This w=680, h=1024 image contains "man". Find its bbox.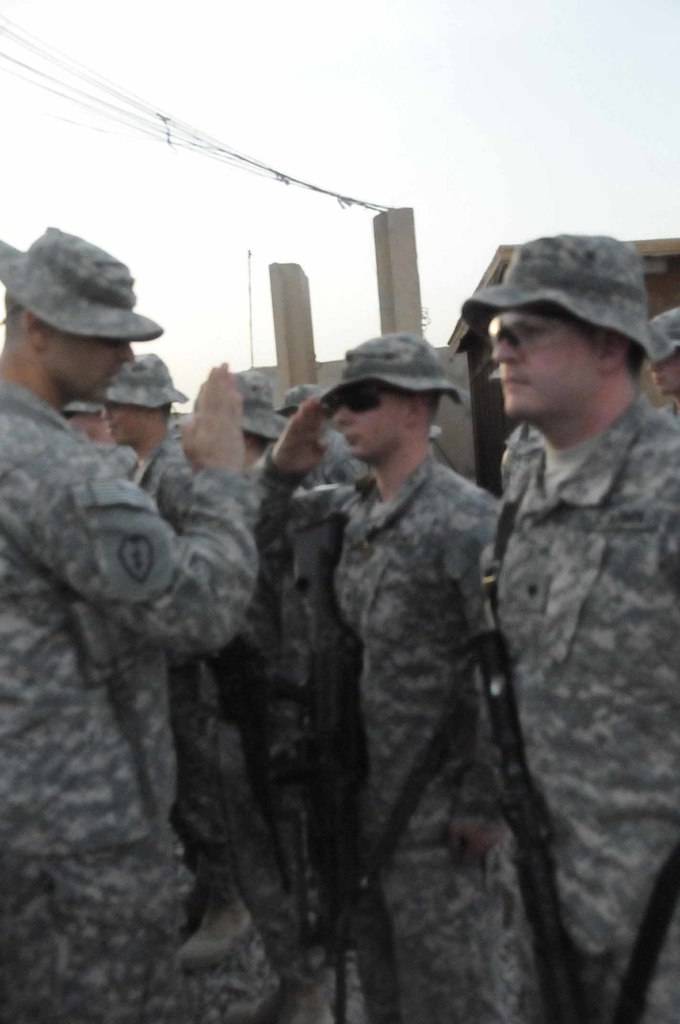
94 350 261 968.
